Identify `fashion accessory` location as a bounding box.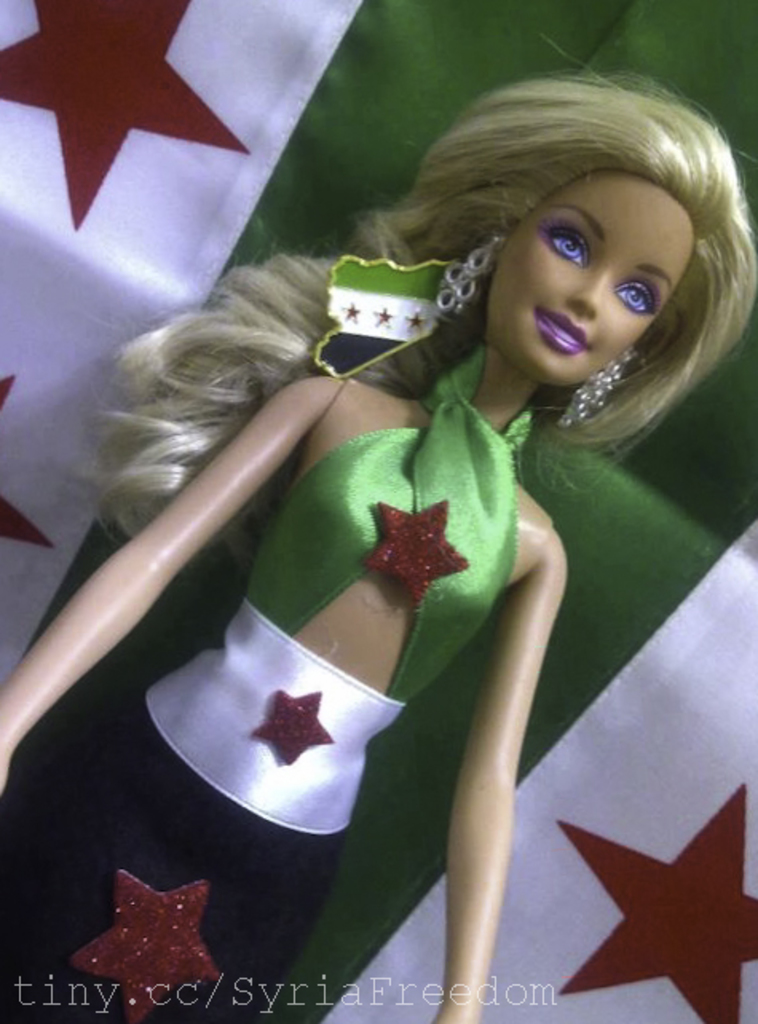
select_region(247, 684, 335, 774).
